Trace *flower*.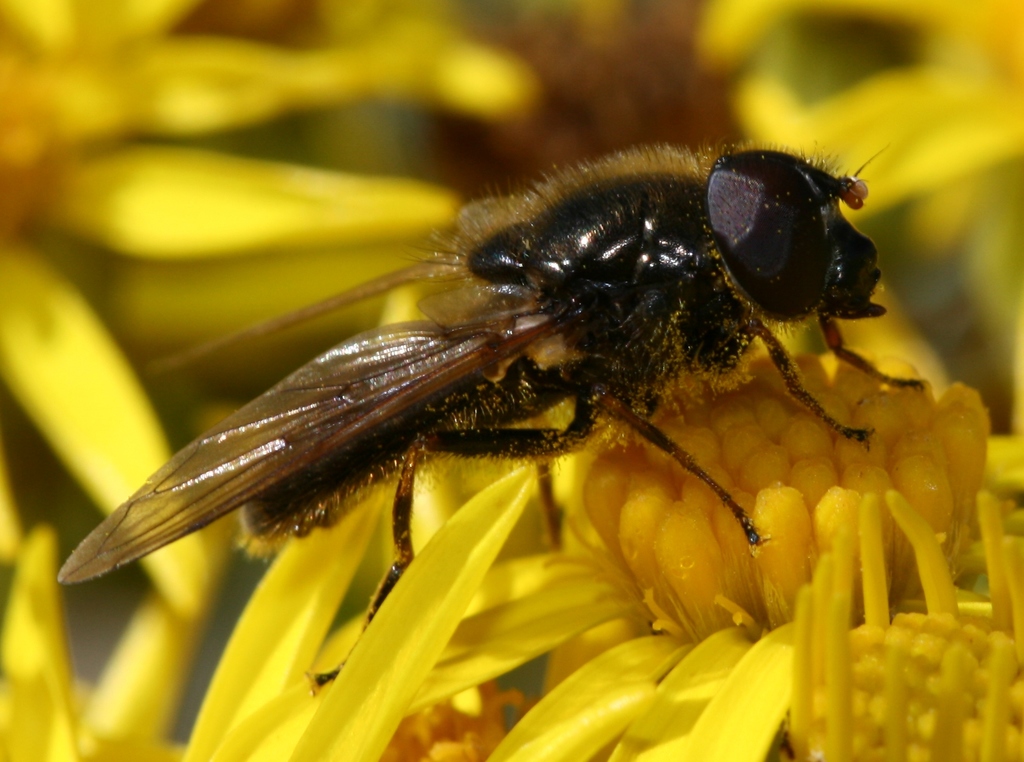
Traced to left=221, top=354, right=1023, bottom=761.
